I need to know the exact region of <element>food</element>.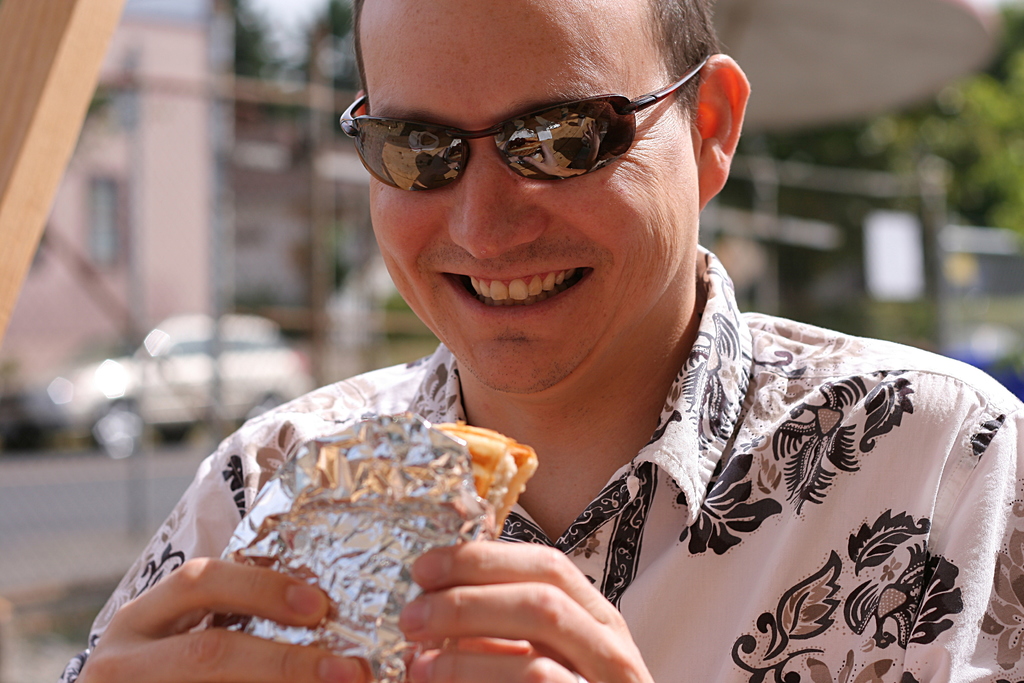
Region: bbox=(236, 416, 520, 630).
